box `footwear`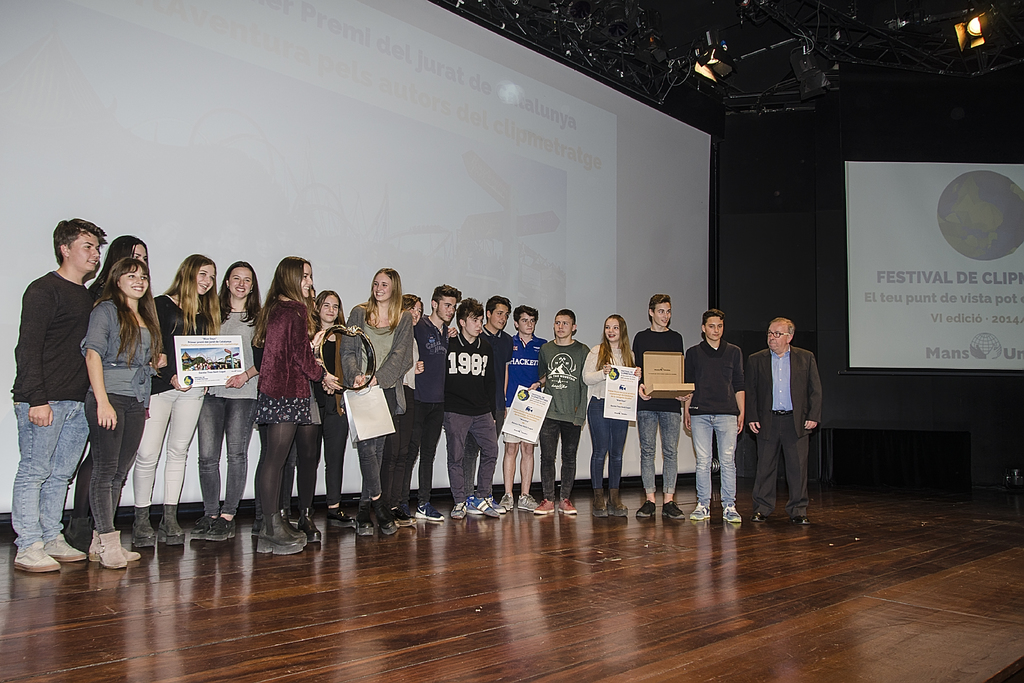
152,501,187,542
